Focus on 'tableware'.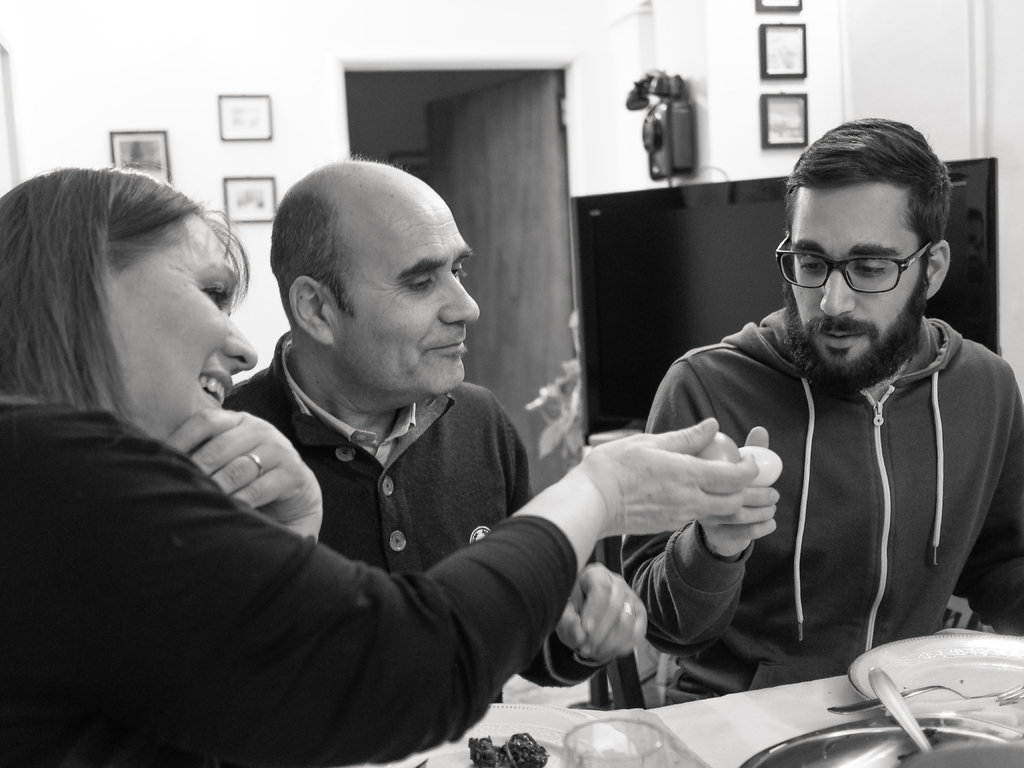
Focused at [left=564, top=710, right=681, bottom=767].
